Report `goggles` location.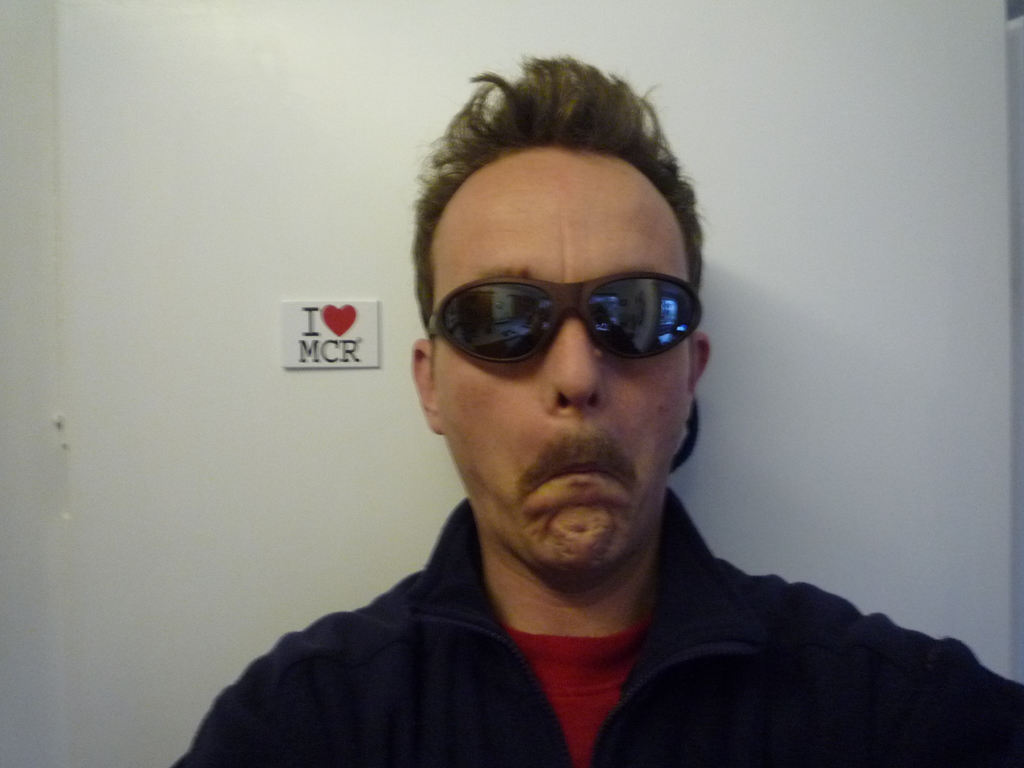
Report: 427,255,707,370.
